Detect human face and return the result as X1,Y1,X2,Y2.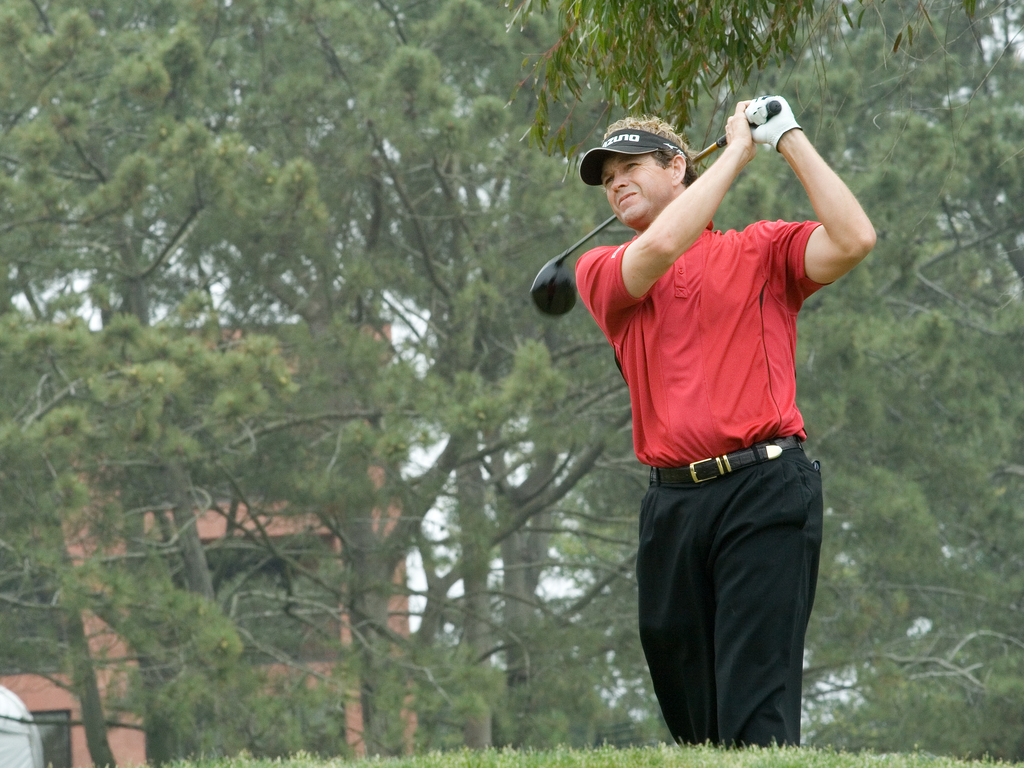
599,157,676,223.
